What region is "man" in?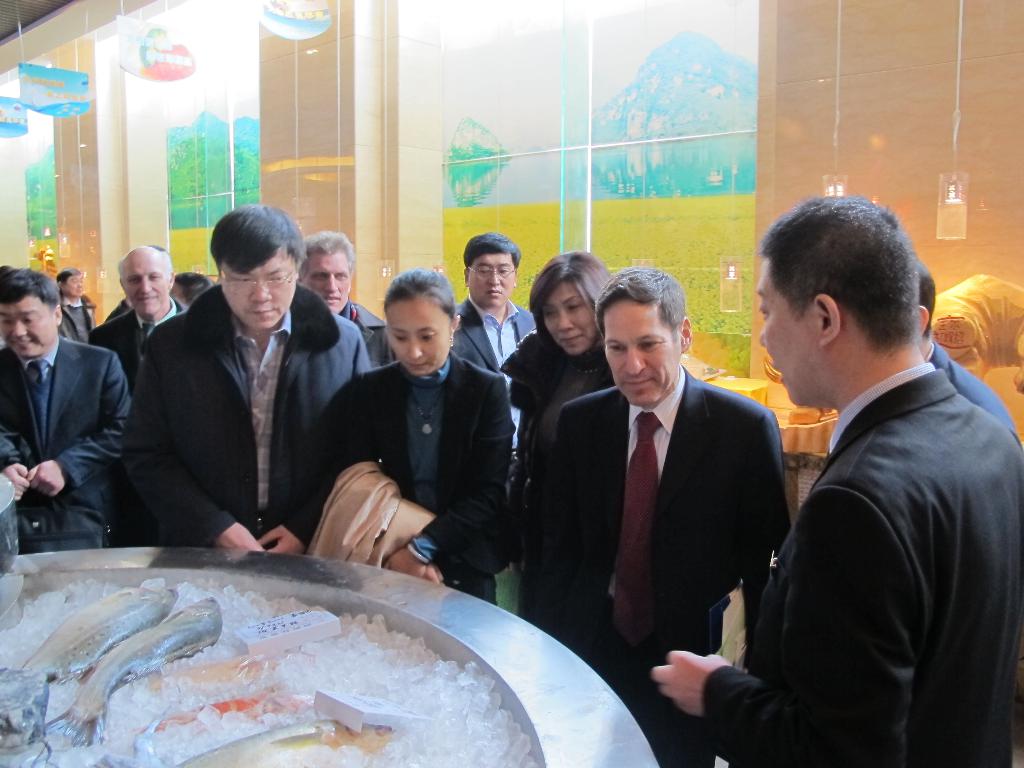
99,209,399,570.
